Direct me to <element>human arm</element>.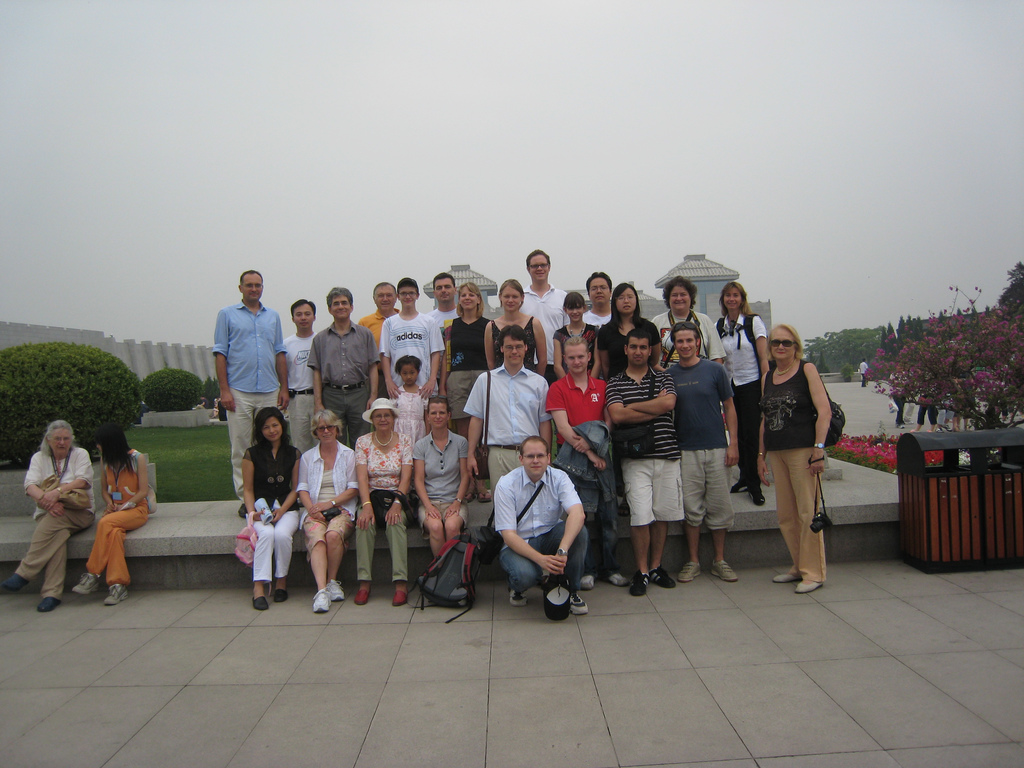
Direction: {"left": 603, "top": 376, "right": 666, "bottom": 423}.
